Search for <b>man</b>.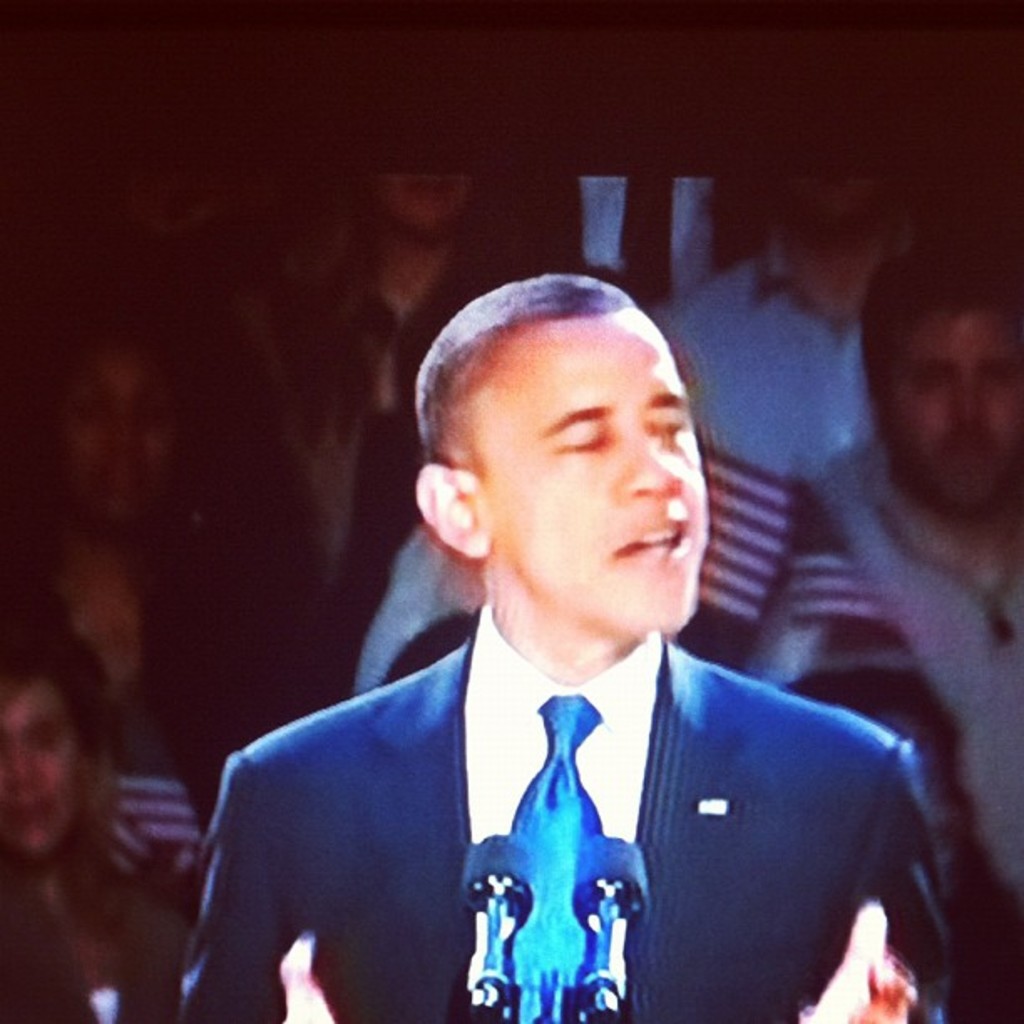
Found at rect(177, 268, 947, 1021).
